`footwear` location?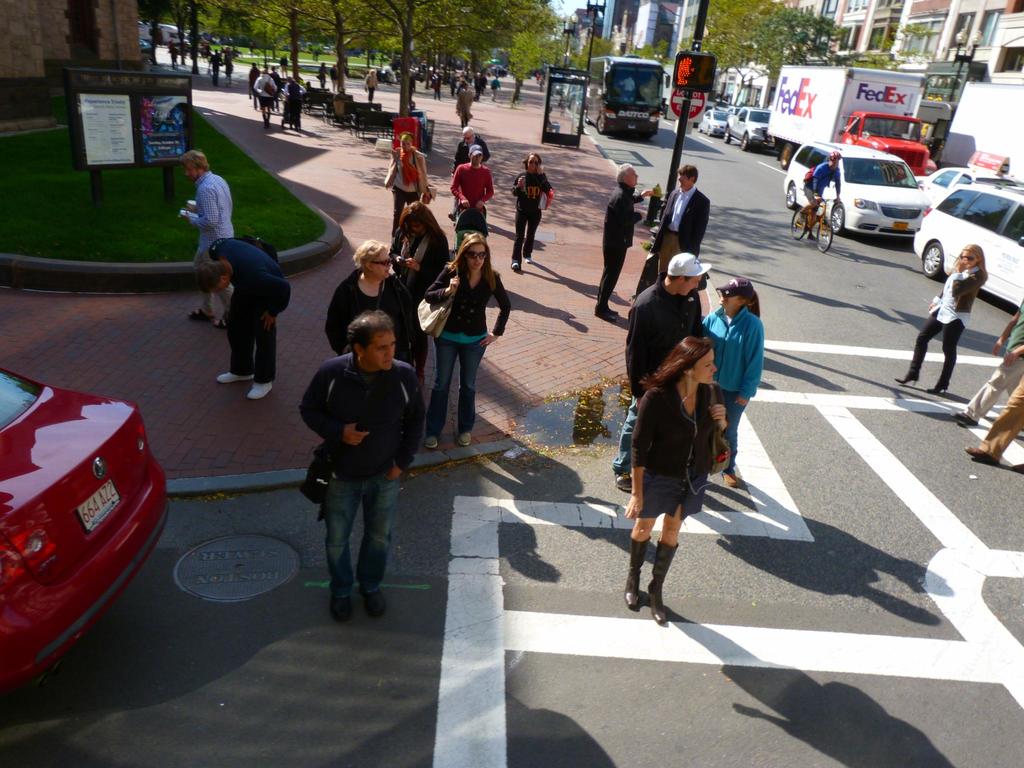
929:380:949:395
